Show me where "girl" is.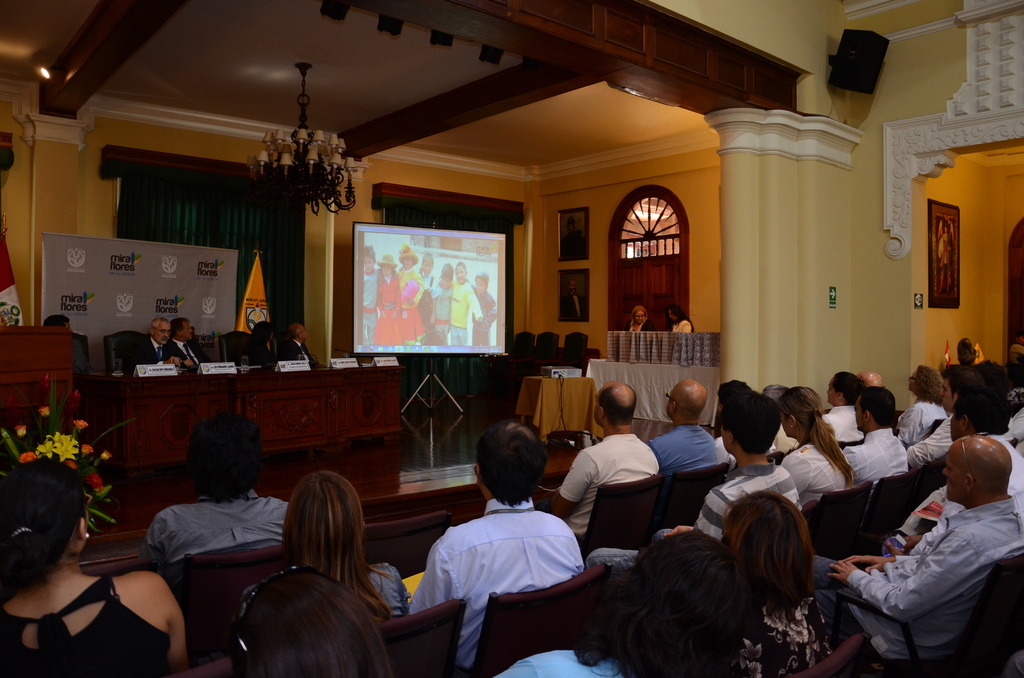
"girl" is at 897/360/947/458.
